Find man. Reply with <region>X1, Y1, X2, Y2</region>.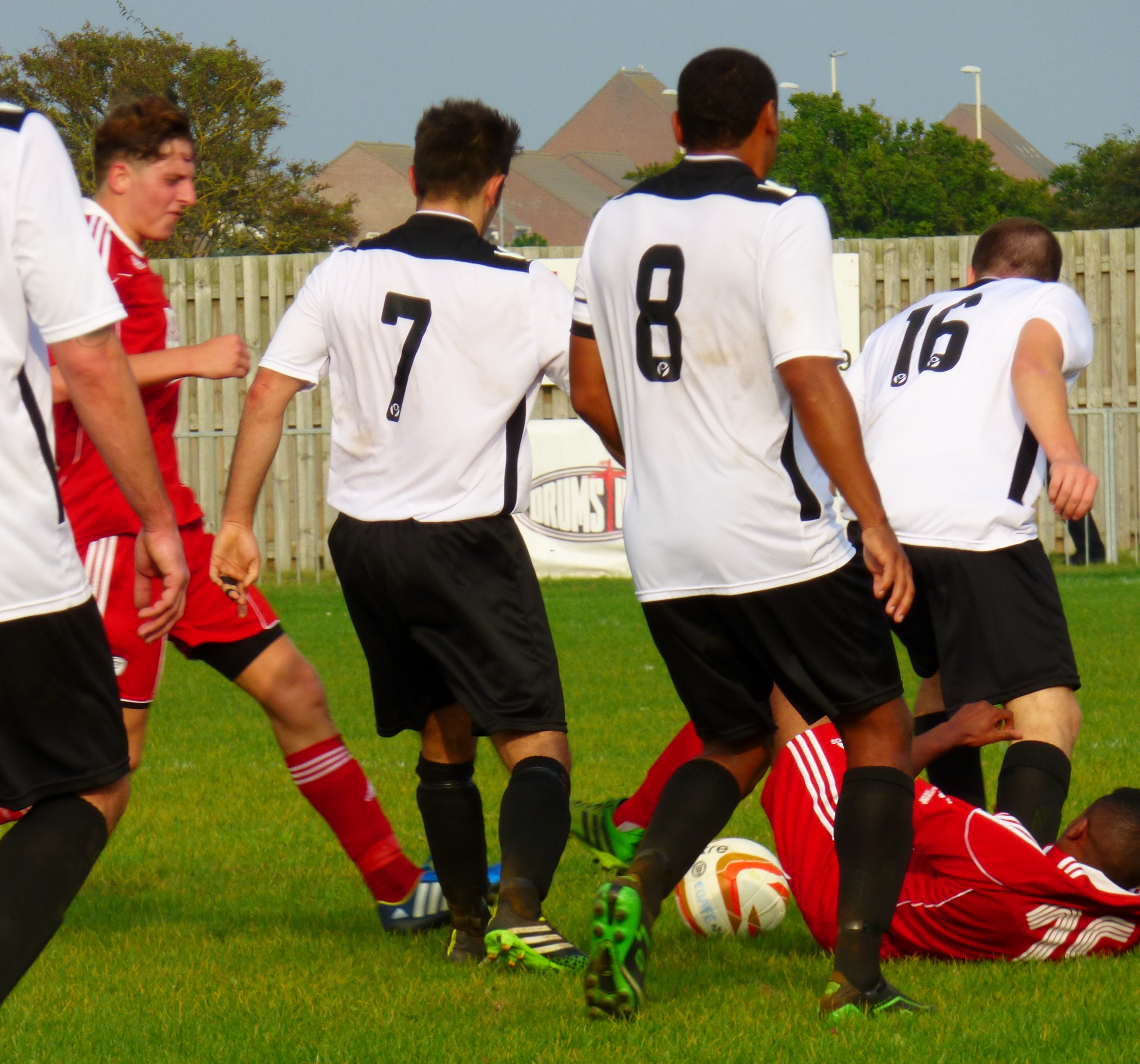
<region>283, 51, 377, 324</region>.
